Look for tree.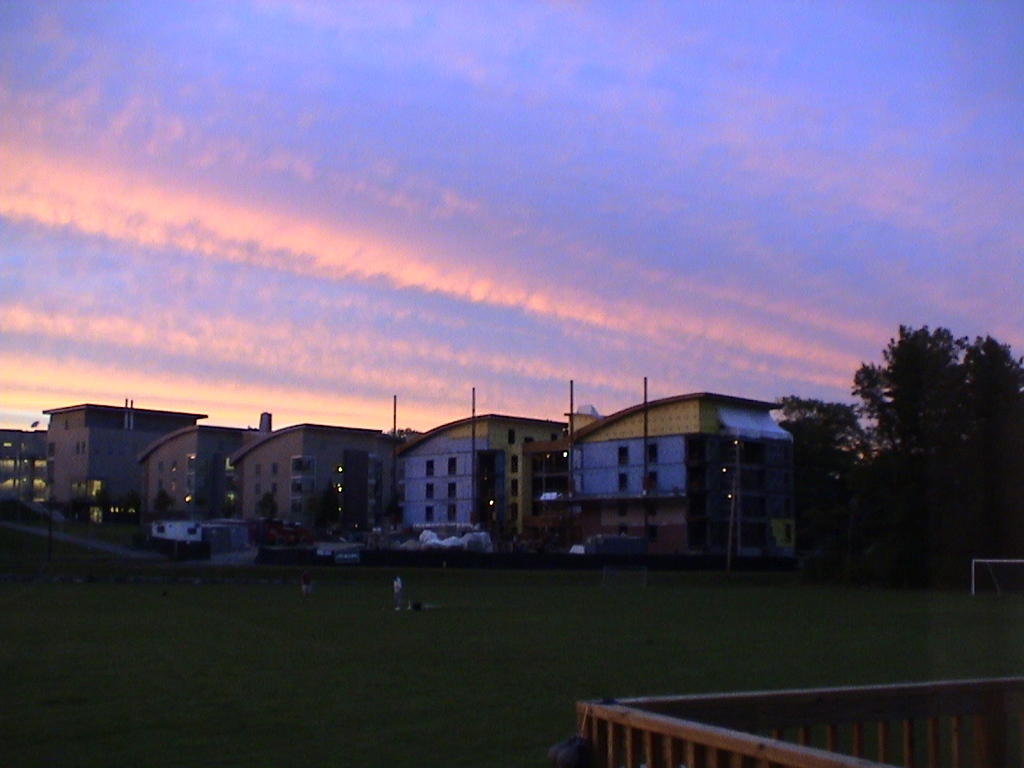
Found: x1=852 y1=318 x2=1023 y2=573.
